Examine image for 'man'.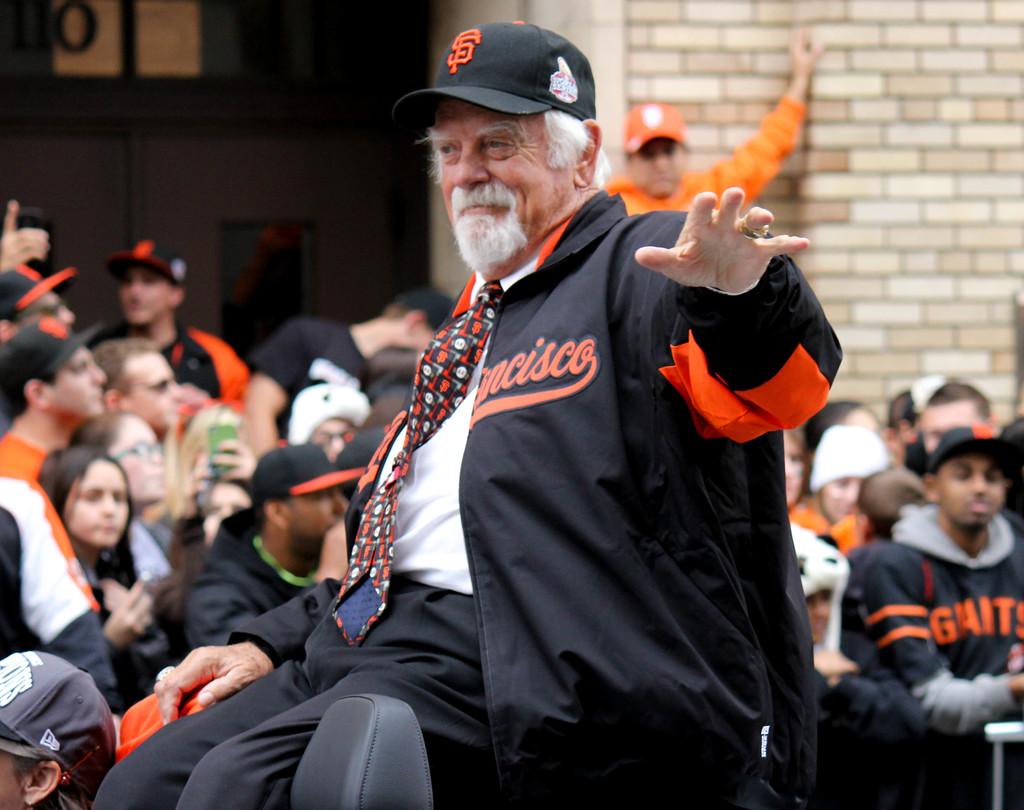
Examination result: [0,471,118,694].
